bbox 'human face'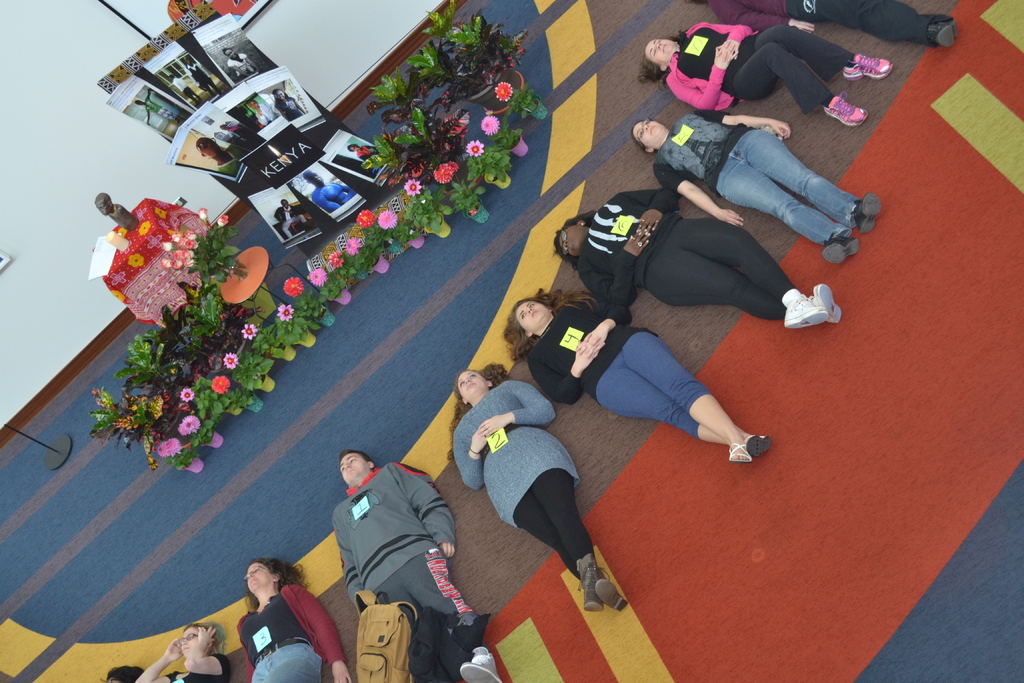
bbox=(451, 375, 485, 399)
